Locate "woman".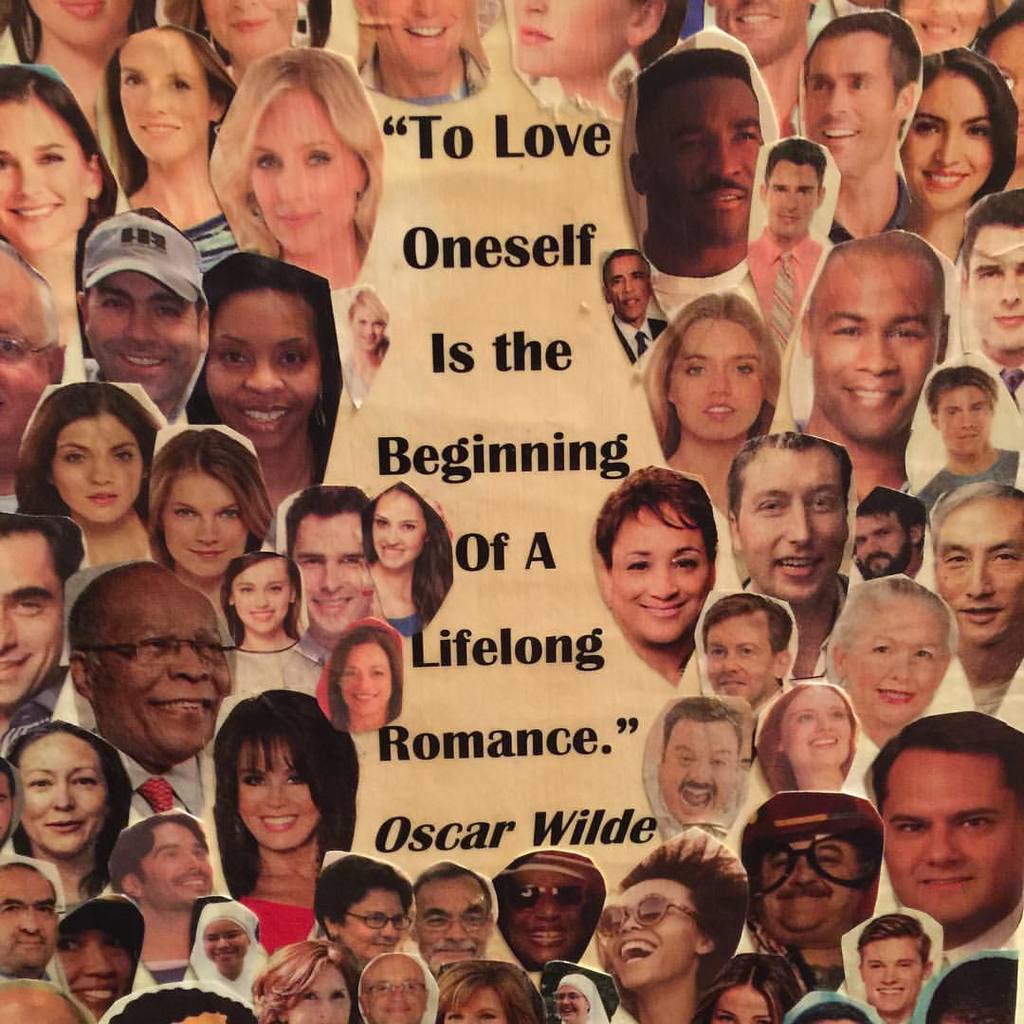
Bounding box: left=756, top=681, right=860, bottom=791.
